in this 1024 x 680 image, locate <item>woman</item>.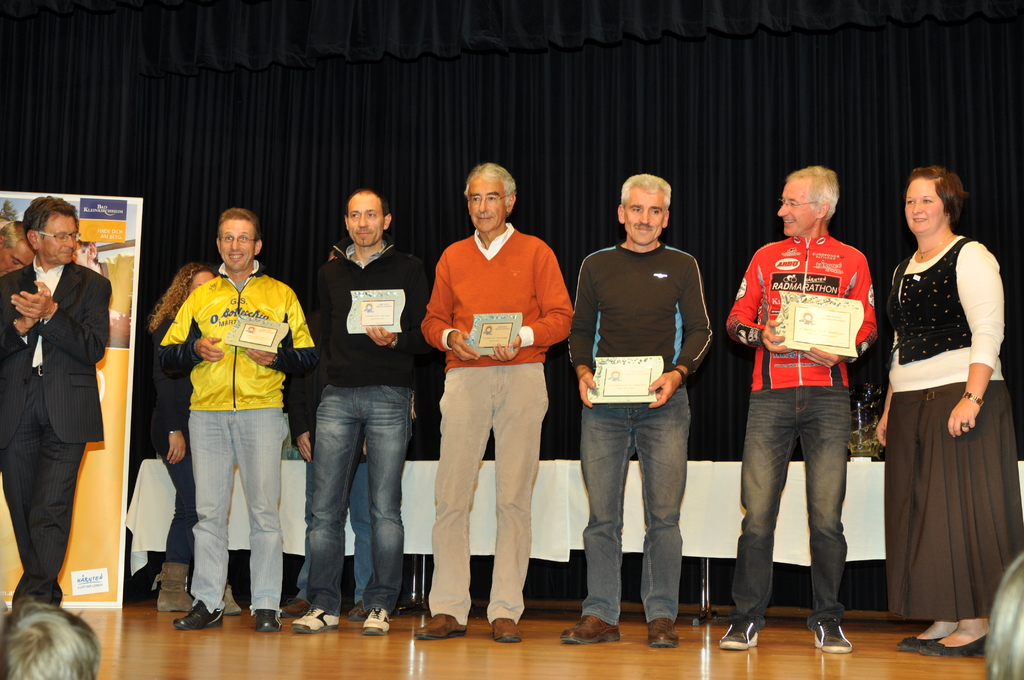
Bounding box: x1=874 y1=166 x2=1023 y2=659.
